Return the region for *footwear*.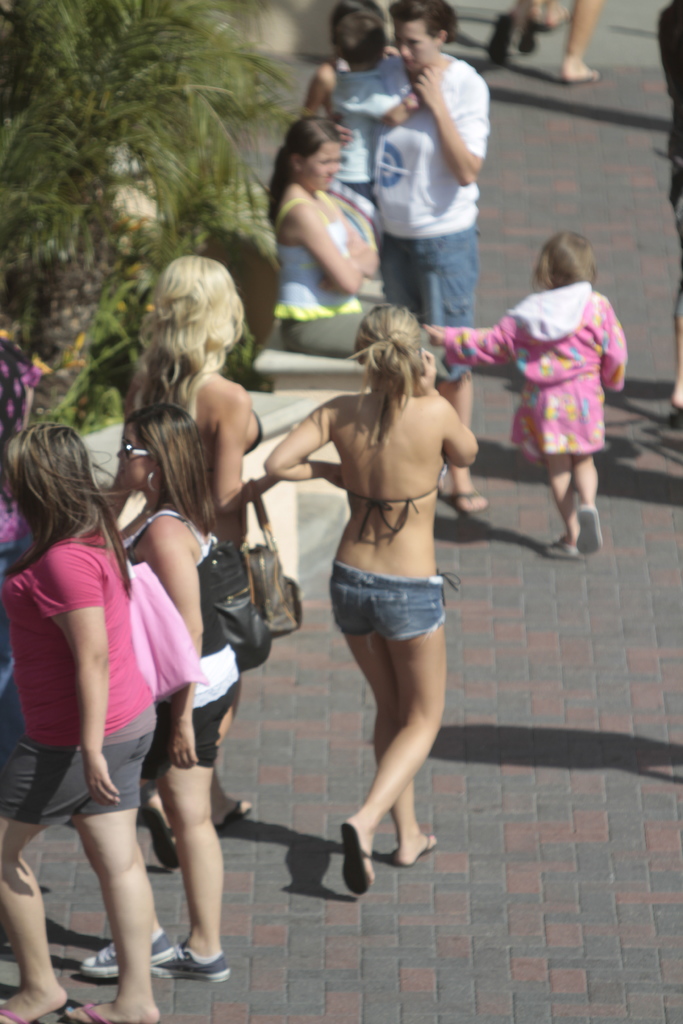
bbox(572, 504, 604, 554).
